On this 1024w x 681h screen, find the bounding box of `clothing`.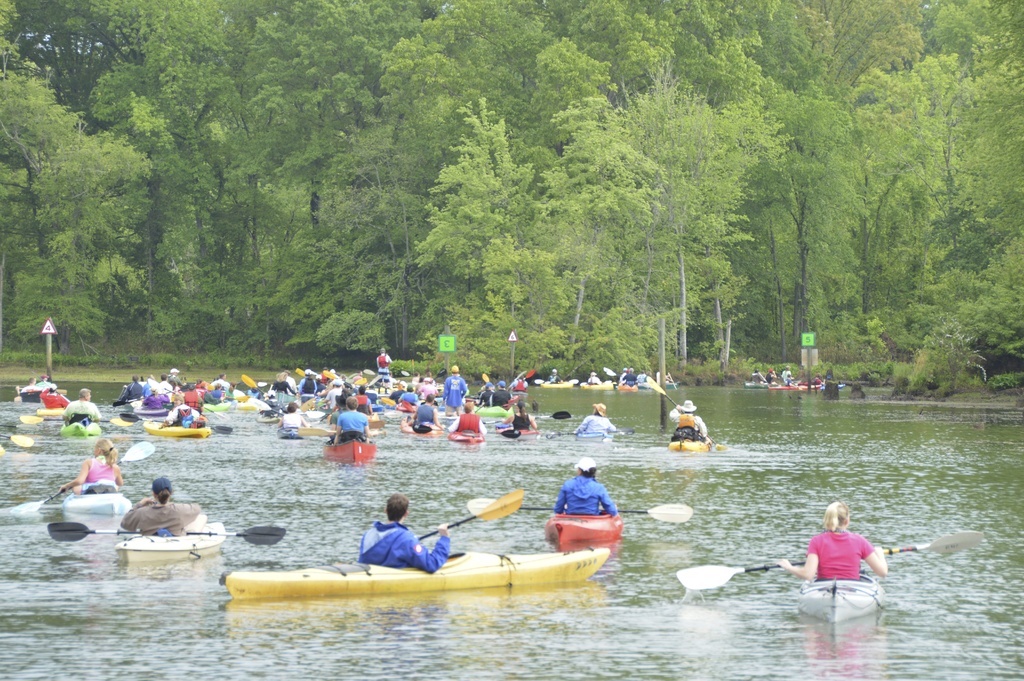
Bounding box: (left=157, top=377, right=170, bottom=398).
